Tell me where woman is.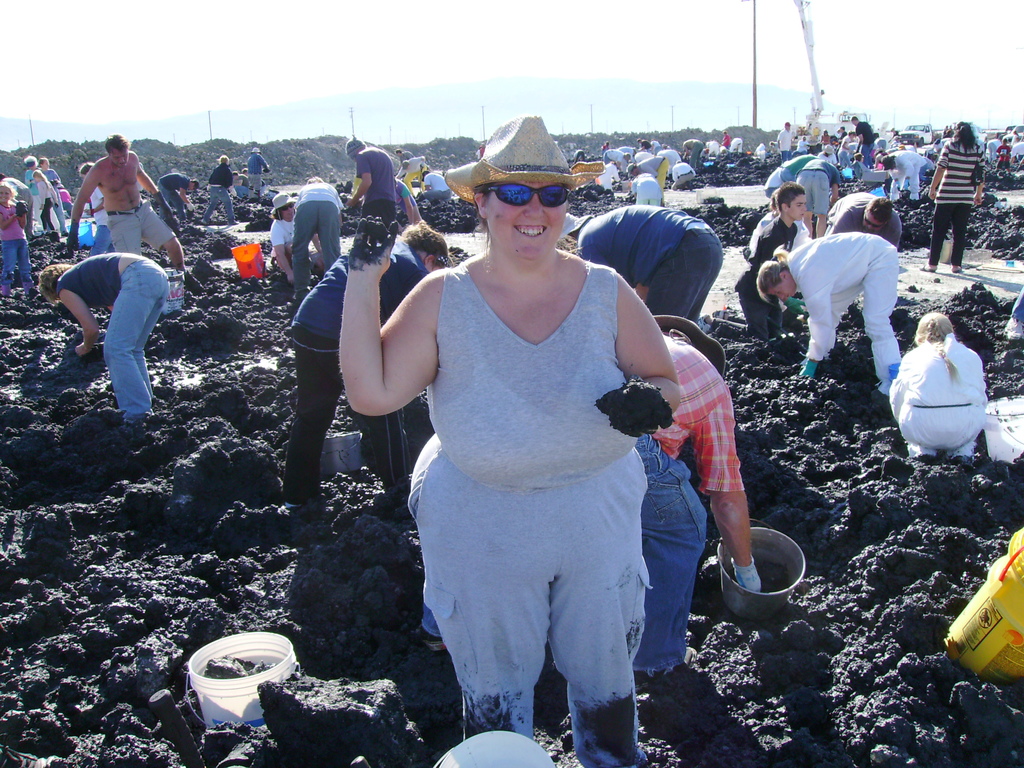
woman is at x1=38 y1=253 x2=167 y2=422.
